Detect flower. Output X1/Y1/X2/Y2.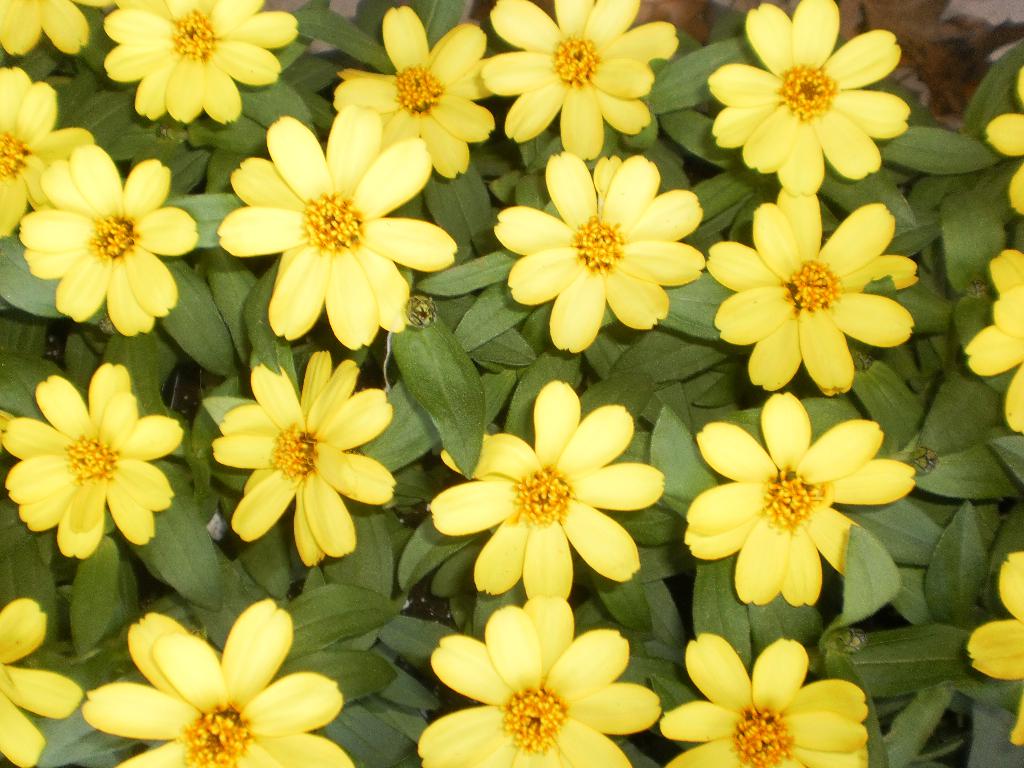
0/0/119/61.
